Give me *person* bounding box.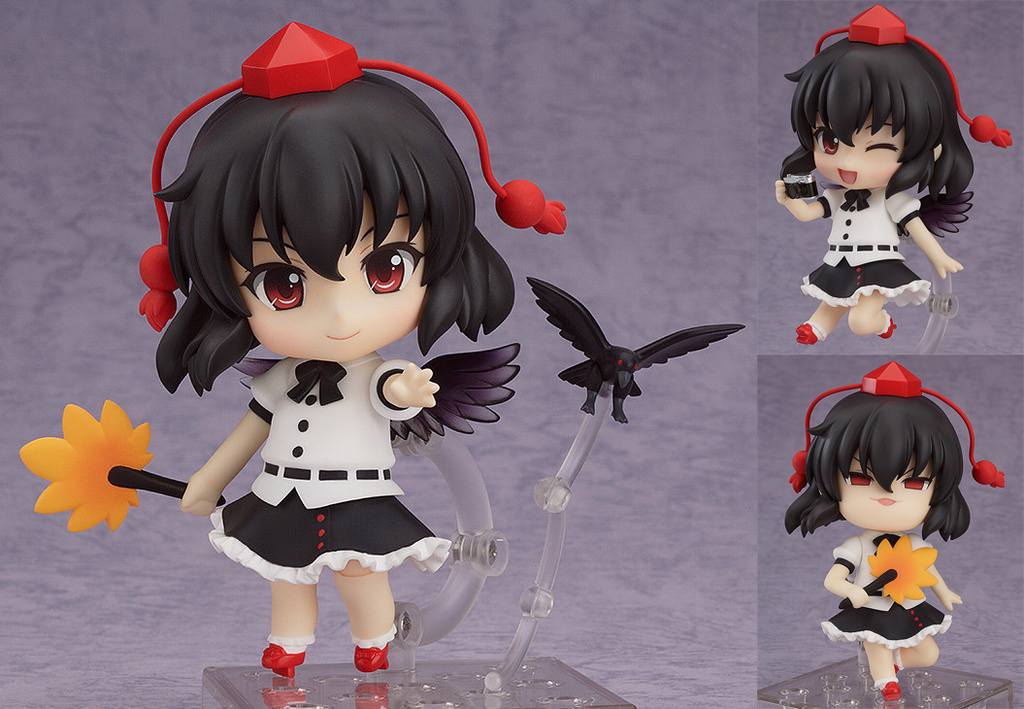
[left=772, top=22, right=977, bottom=345].
